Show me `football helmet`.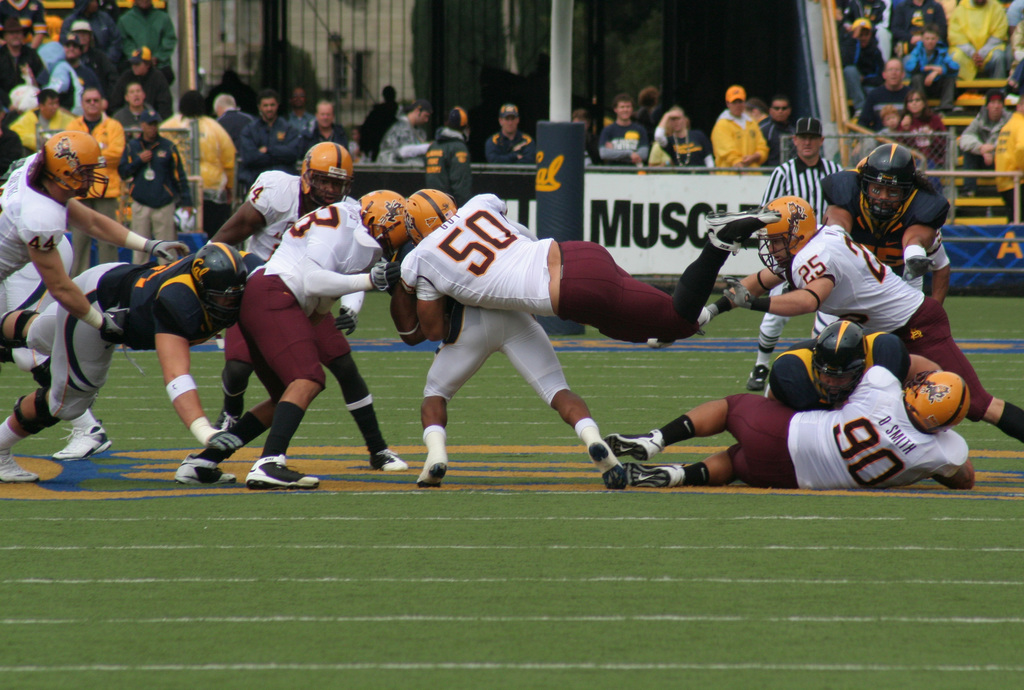
`football helmet` is here: rect(753, 195, 821, 279).
